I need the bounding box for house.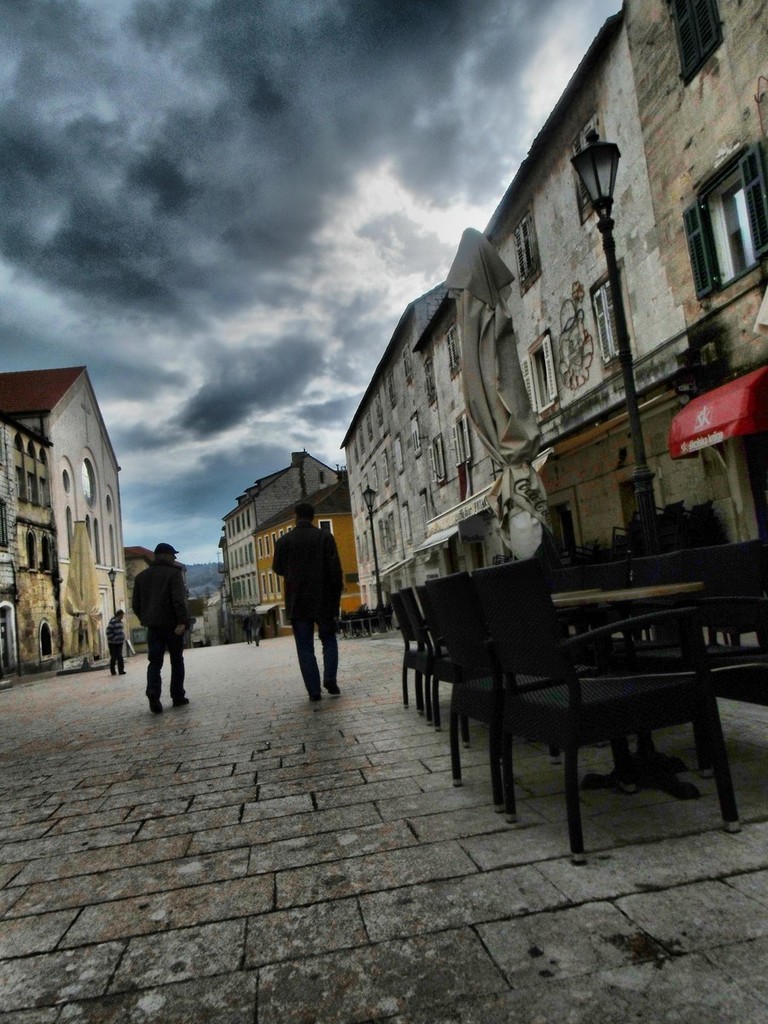
Here it is: select_region(5, 327, 124, 674).
